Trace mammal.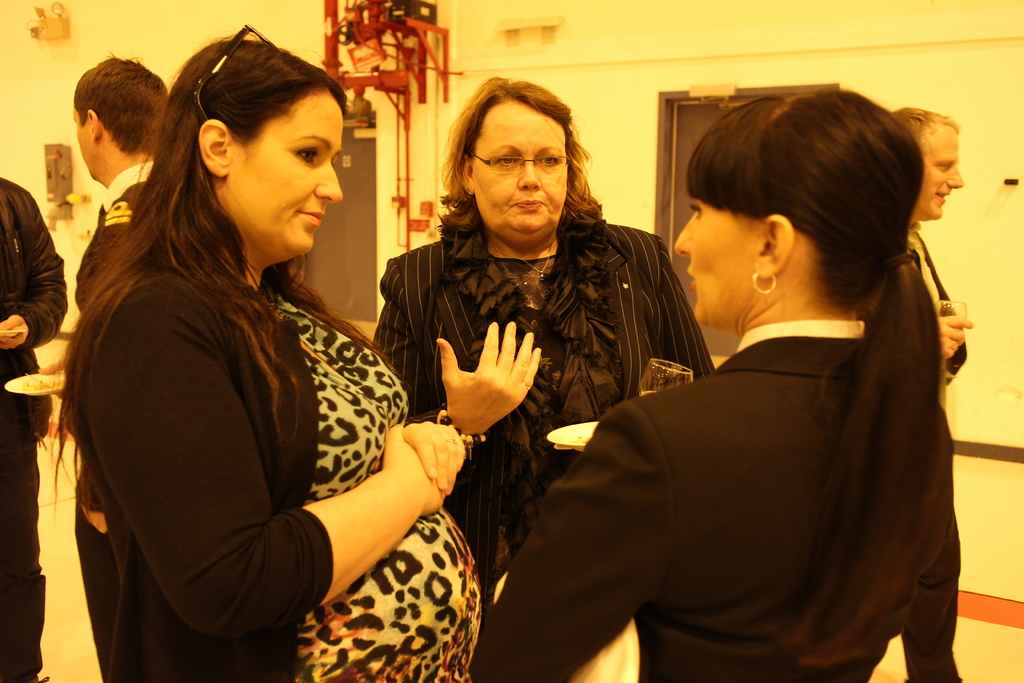
Traced to <box>537,97,979,681</box>.
